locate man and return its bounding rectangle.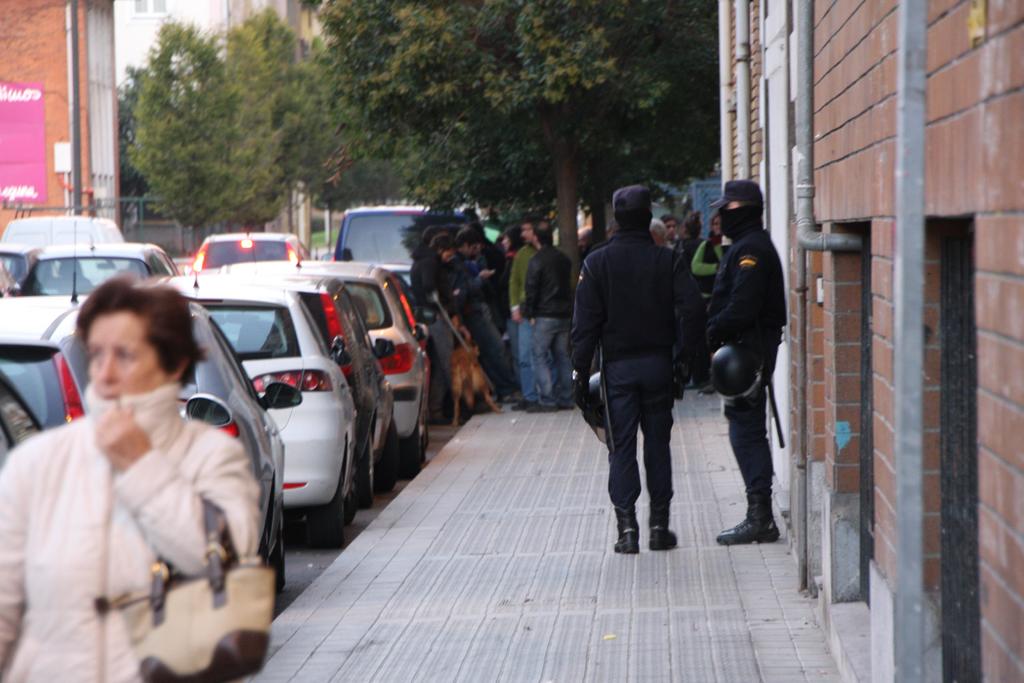
crop(526, 215, 577, 411).
